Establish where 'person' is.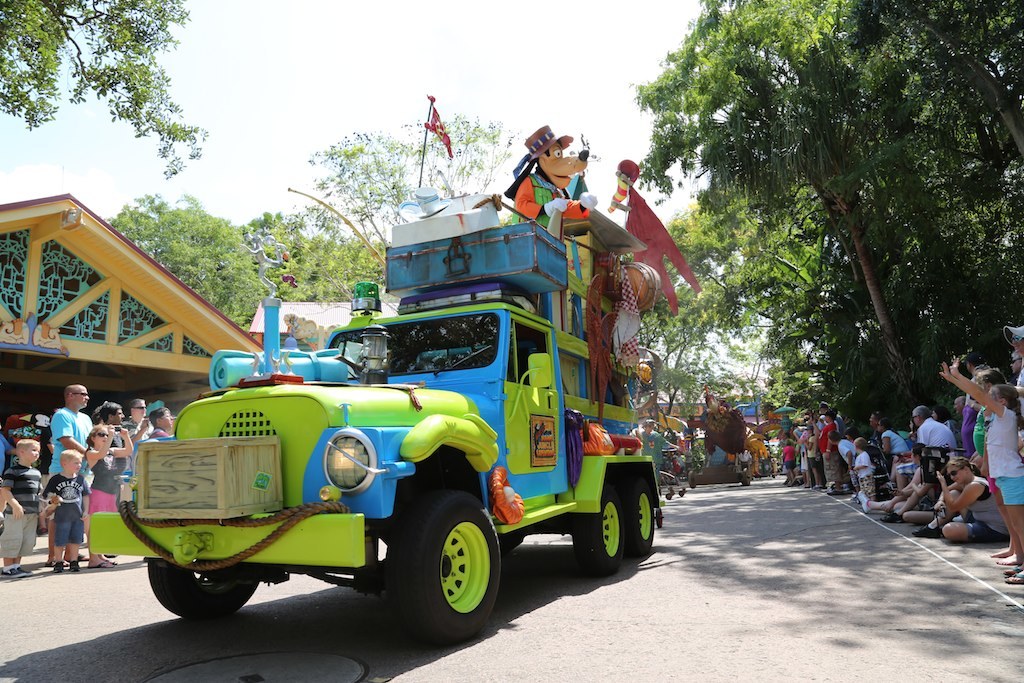
Established at <box>44,379,98,562</box>.
